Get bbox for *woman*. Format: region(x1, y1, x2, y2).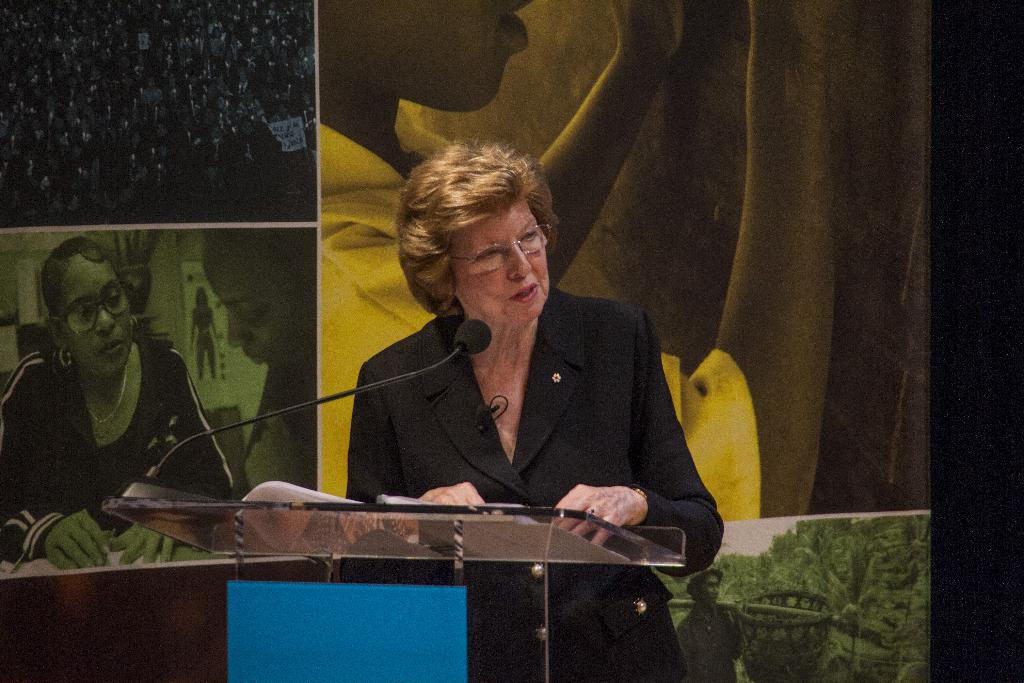
region(199, 227, 320, 498).
